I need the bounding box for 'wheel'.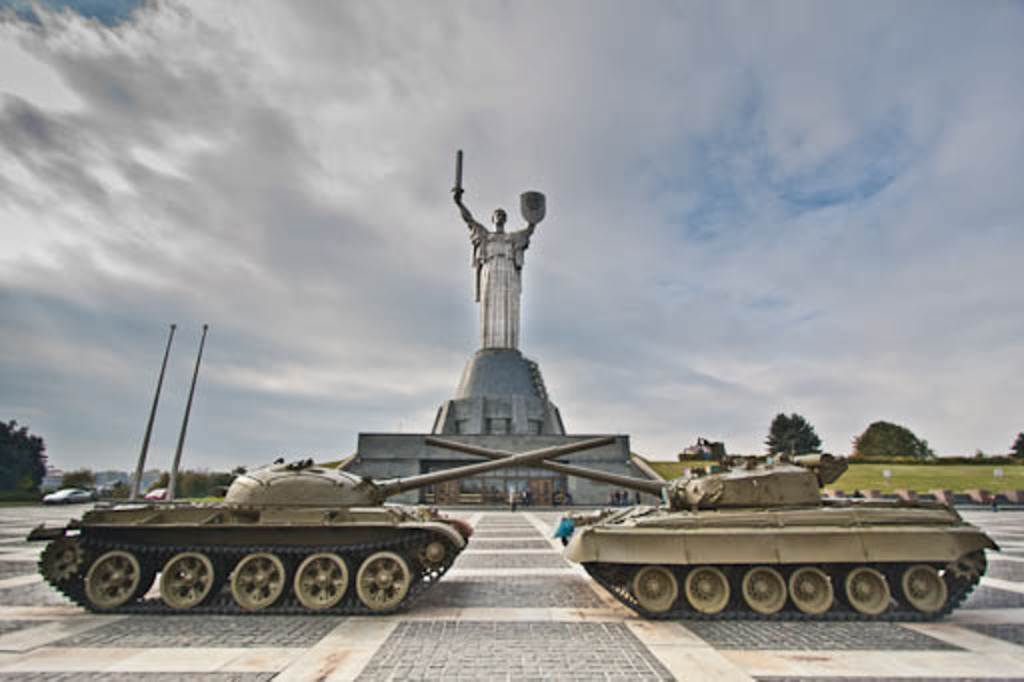
Here it is: [left=850, top=566, right=900, bottom=610].
